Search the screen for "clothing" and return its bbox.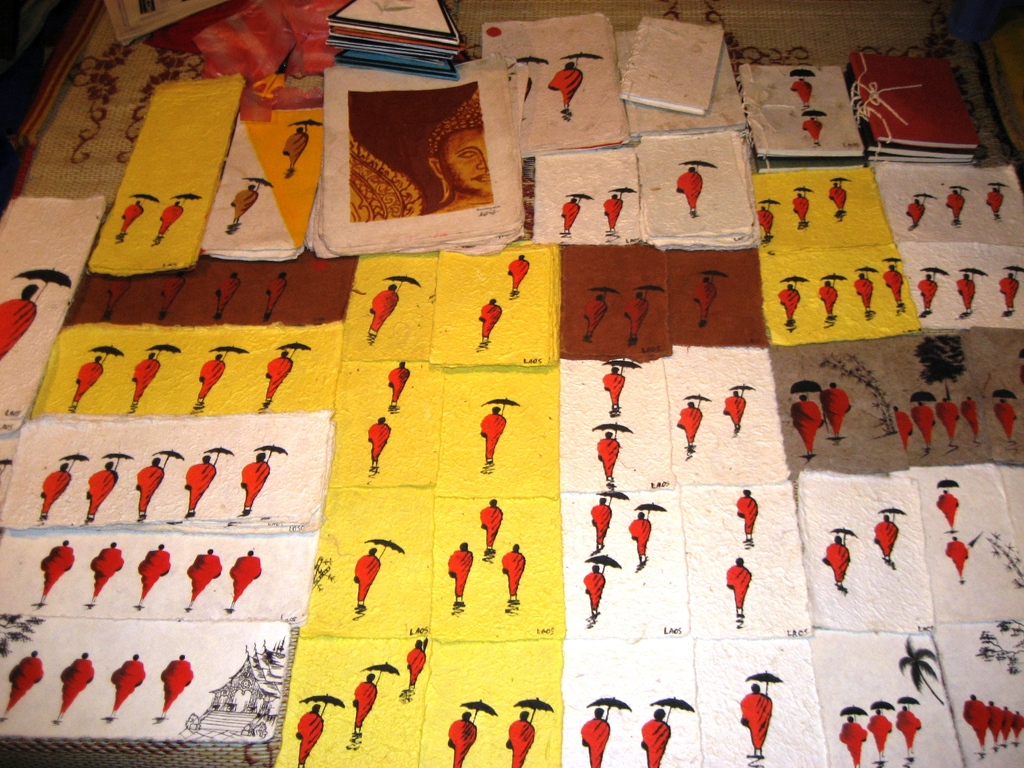
Found: pyautogui.locateOnScreen(484, 499, 497, 549).
